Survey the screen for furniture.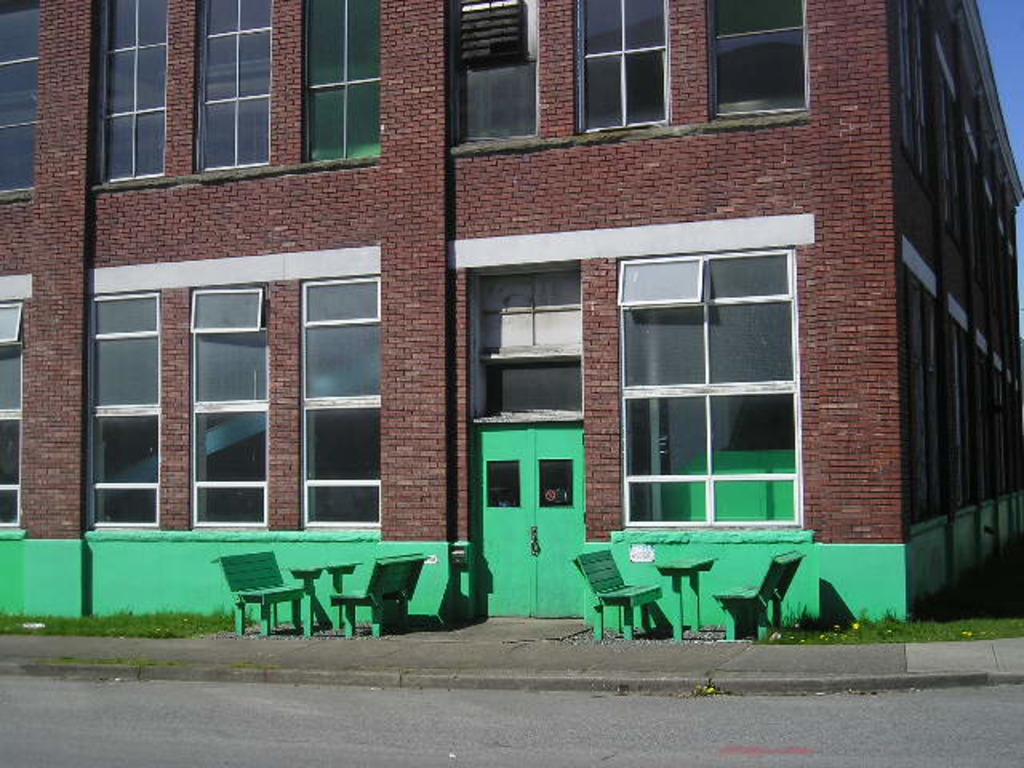
Survey found: locate(328, 552, 432, 637).
